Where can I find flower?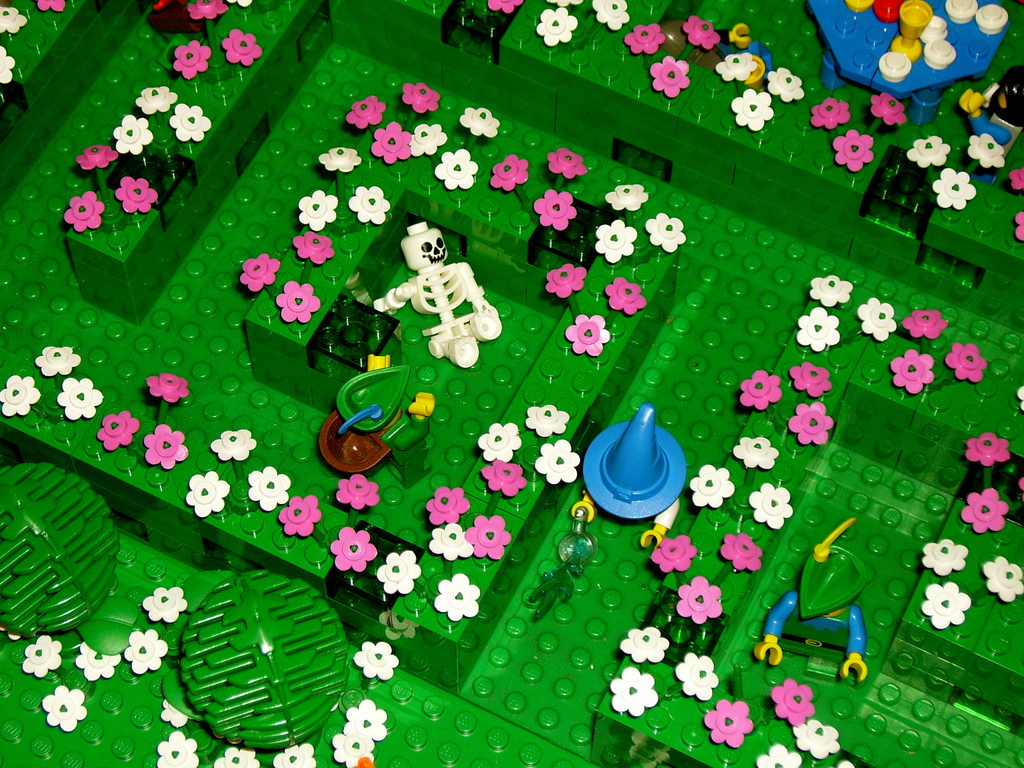
You can find it at crop(298, 188, 339, 233).
